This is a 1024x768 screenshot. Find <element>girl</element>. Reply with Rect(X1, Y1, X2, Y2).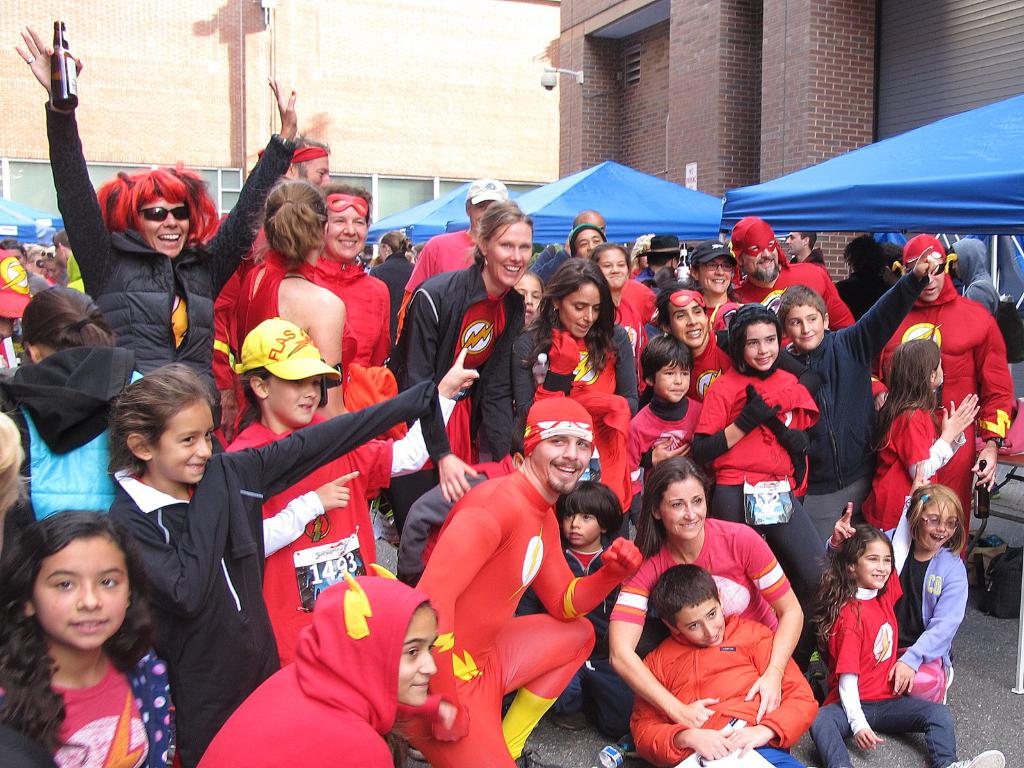
Rect(854, 335, 984, 516).
